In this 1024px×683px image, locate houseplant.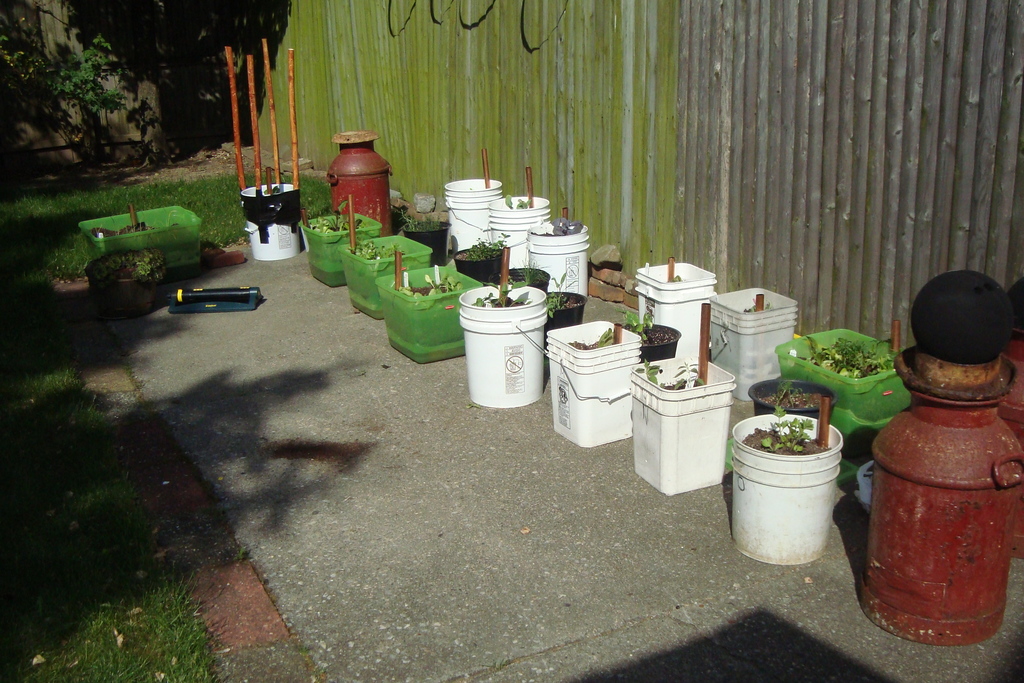
Bounding box: bbox=[698, 283, 800, 403].
